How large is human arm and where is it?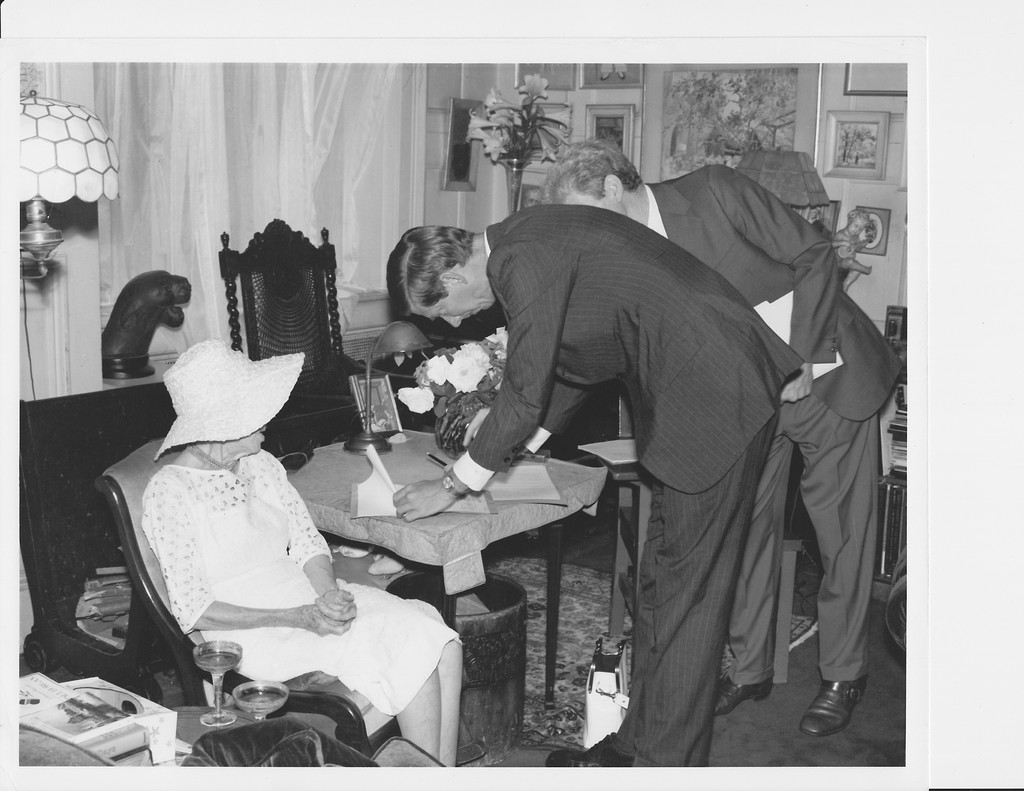
Bounding box: Rect(392, 234, 570, 523).
